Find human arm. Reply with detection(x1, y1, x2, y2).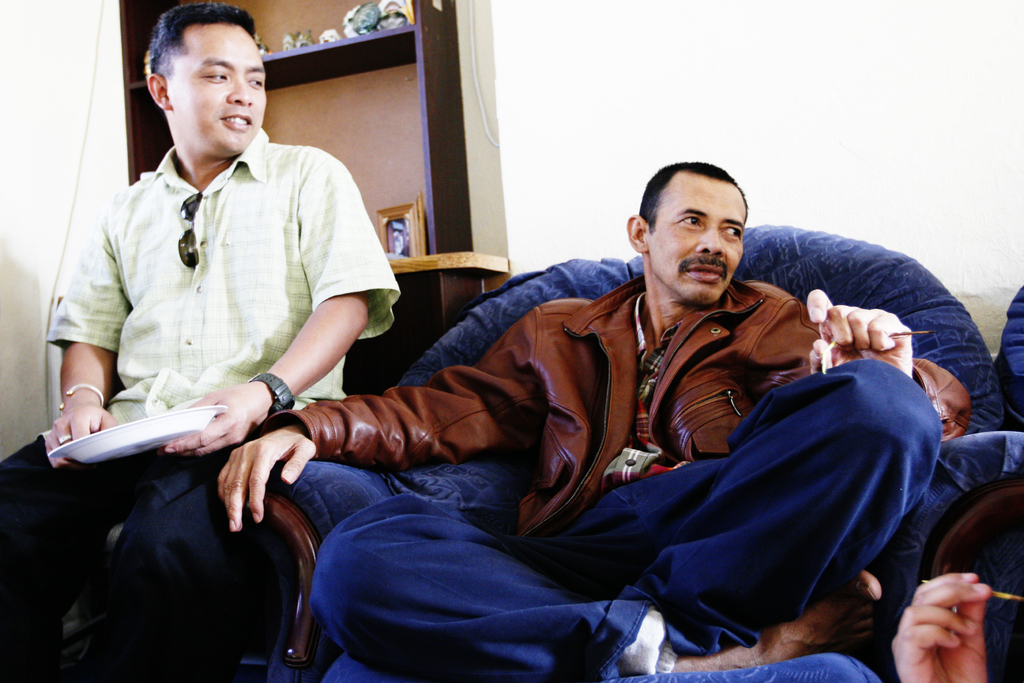
detection(214, 313, 547, 527).
